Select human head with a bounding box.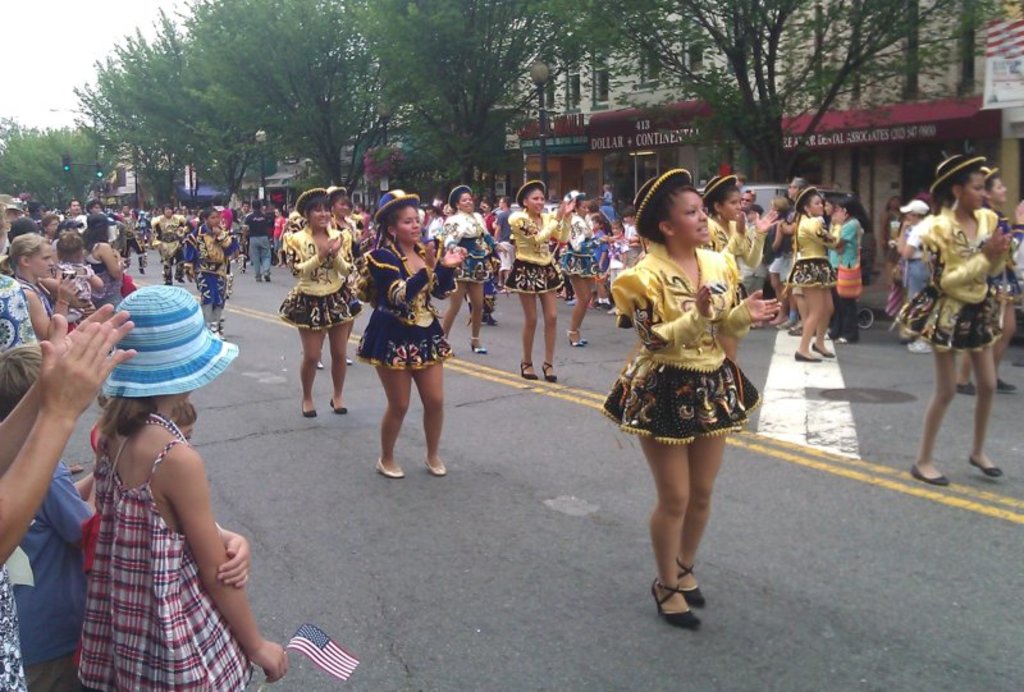
select_region(108, 285, 234, 394).
